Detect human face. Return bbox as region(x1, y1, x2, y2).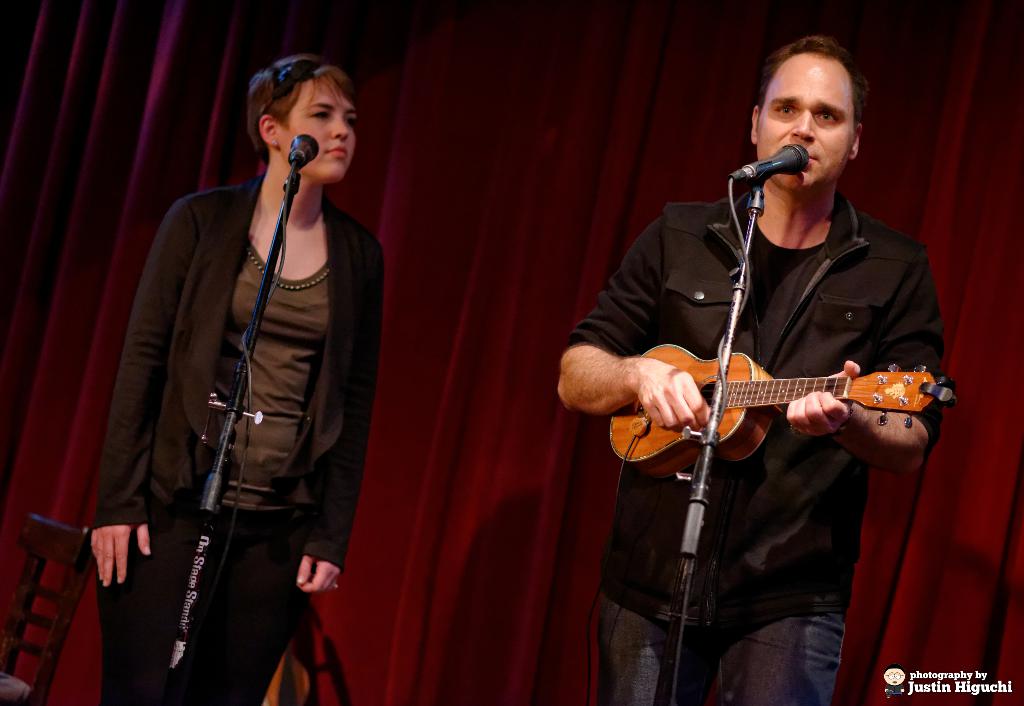
region(756, 59, 849, 191).
